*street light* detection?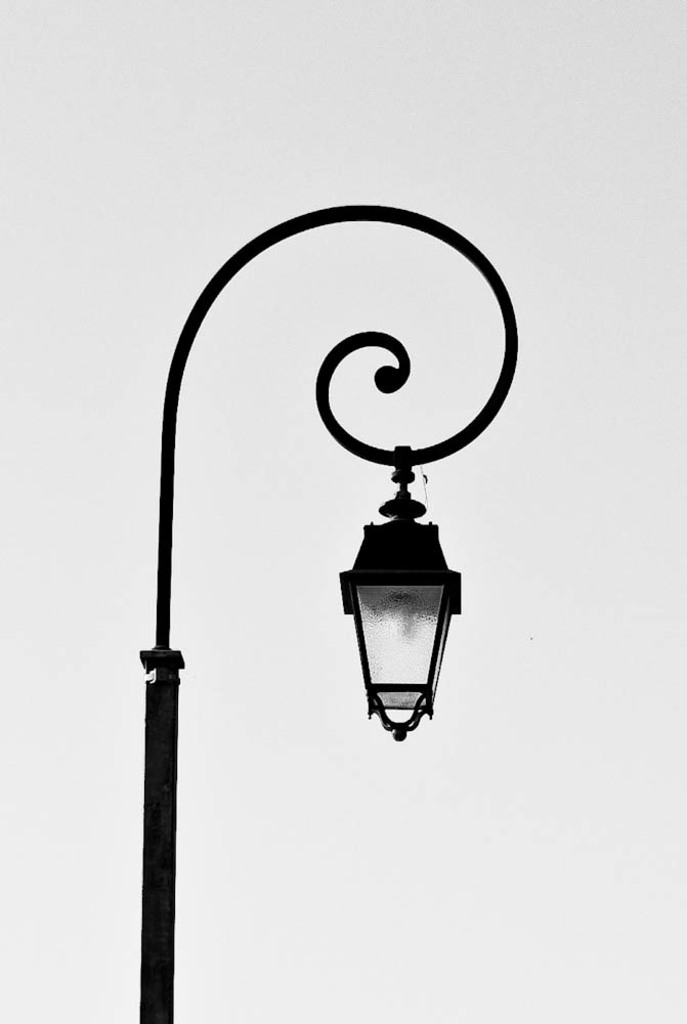
{"left": 159, "top": 160, "right": 527, "bottom": 918}
